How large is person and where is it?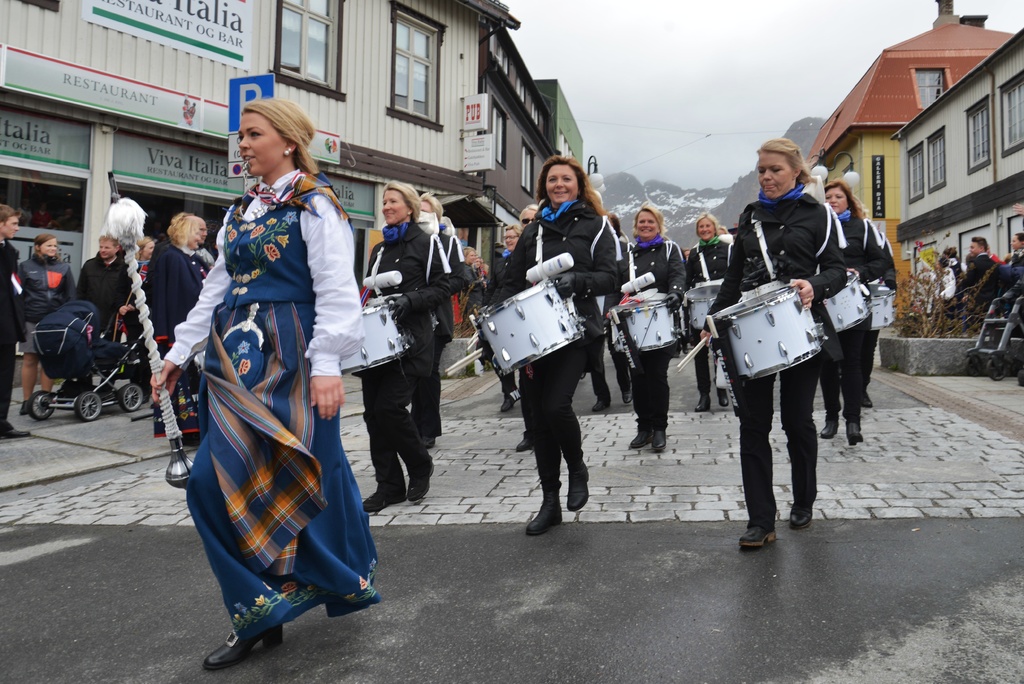
Bounding box: l=0, t=204, r=33, b=441.
